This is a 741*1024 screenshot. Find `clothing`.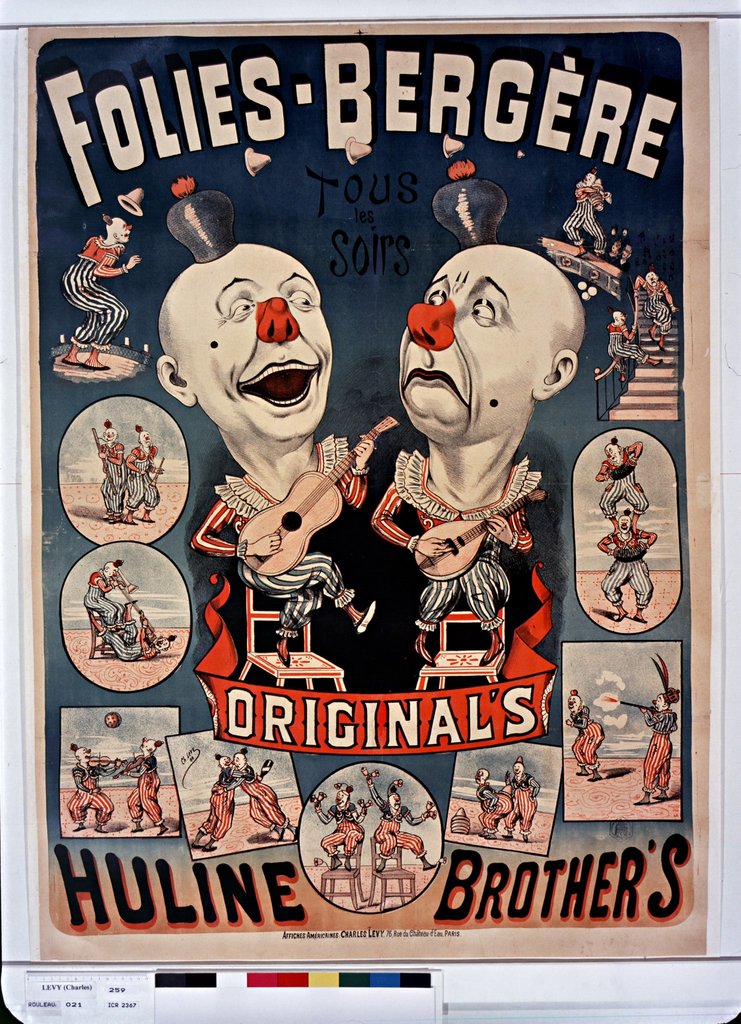
Bounding box: (left=99, top=614, right=154, bottom=659).
